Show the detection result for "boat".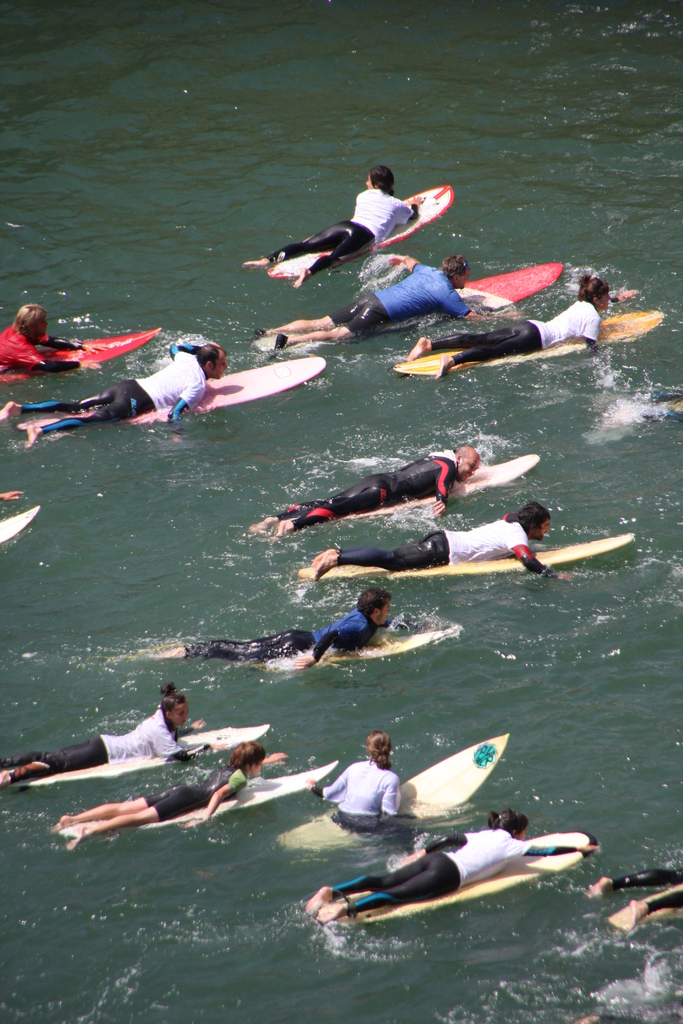
detection(55, 758, 342, 839).
